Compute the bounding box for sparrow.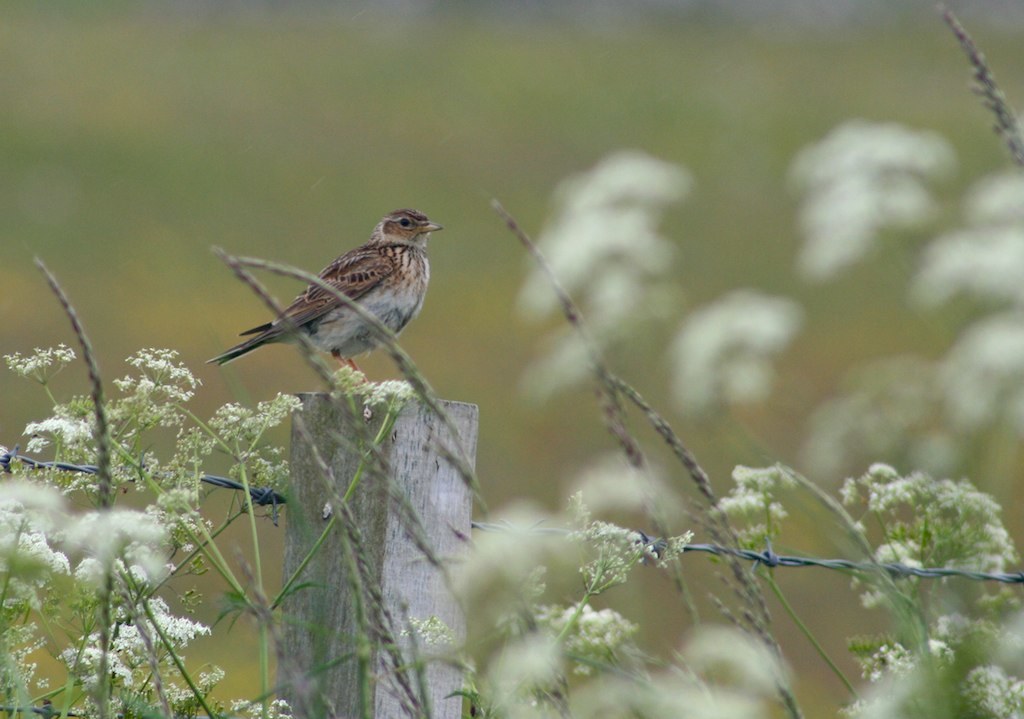
{"left": 209, "top": 205, "right": 443, "bottom": 371}.
